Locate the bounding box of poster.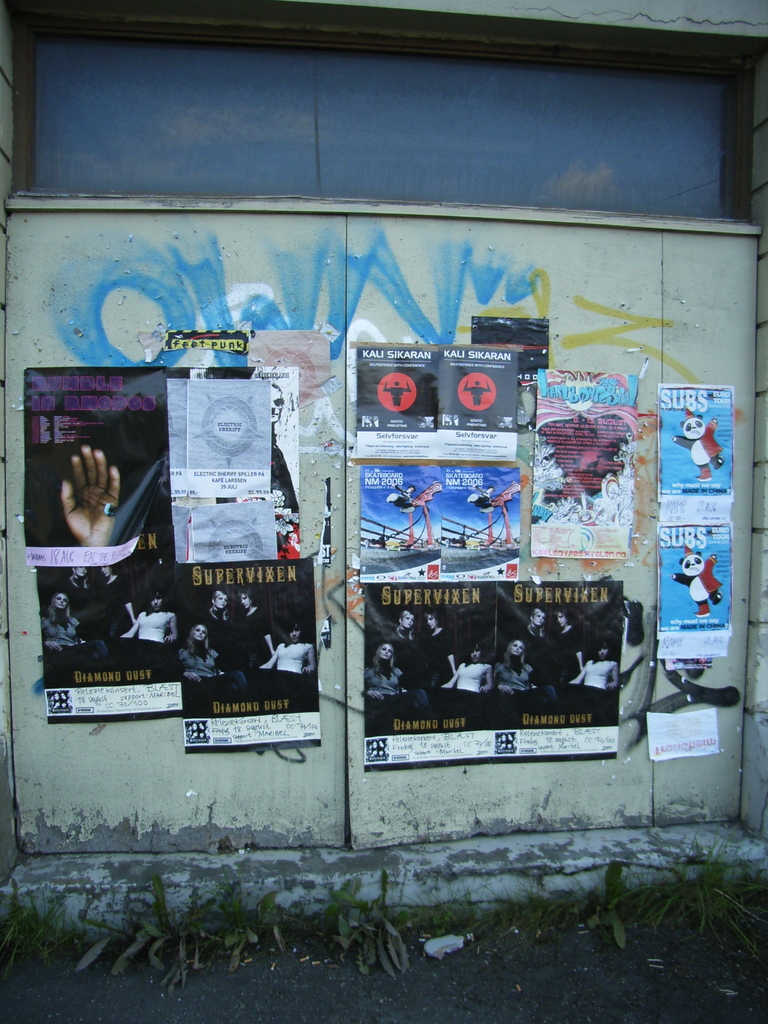
Bounding box: [left=660, top=528, right=735, bottom=654].
